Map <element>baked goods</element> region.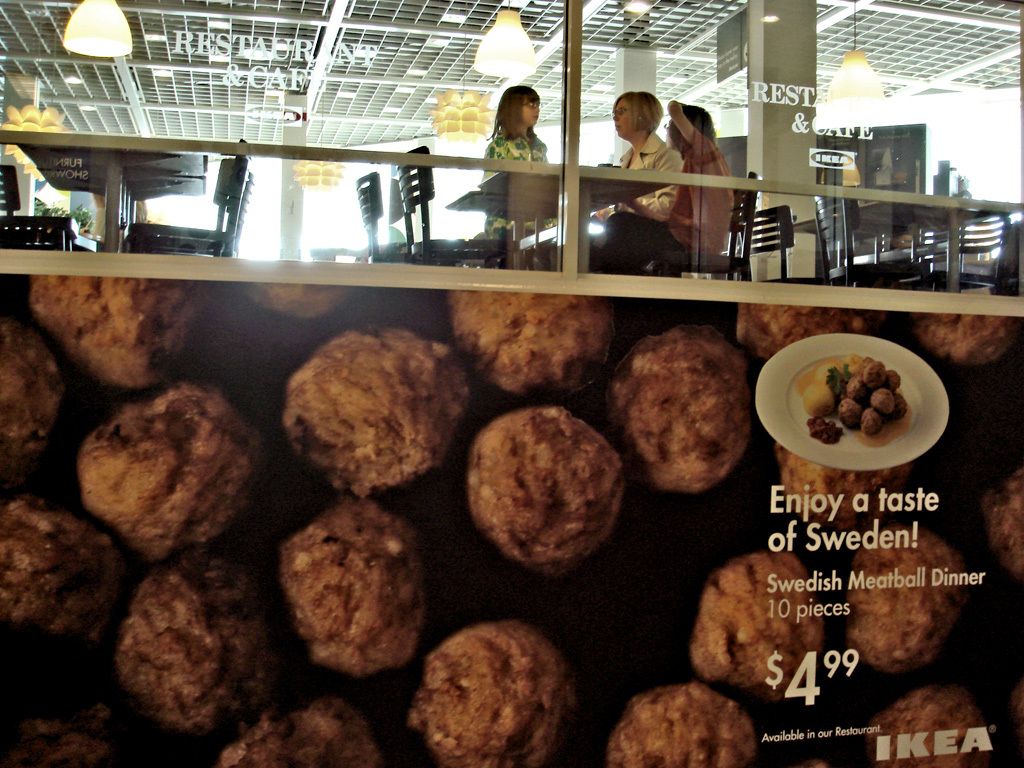
Mapped to x1=614, y1=329, x2=756, y2=493.
